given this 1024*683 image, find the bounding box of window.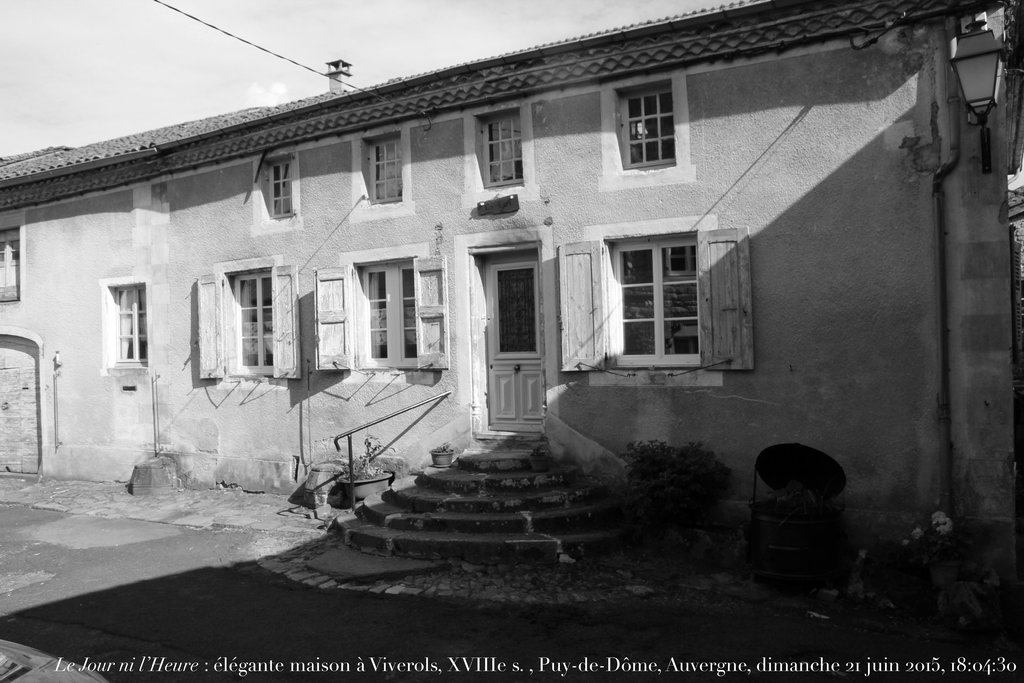
94/273/152/374.
